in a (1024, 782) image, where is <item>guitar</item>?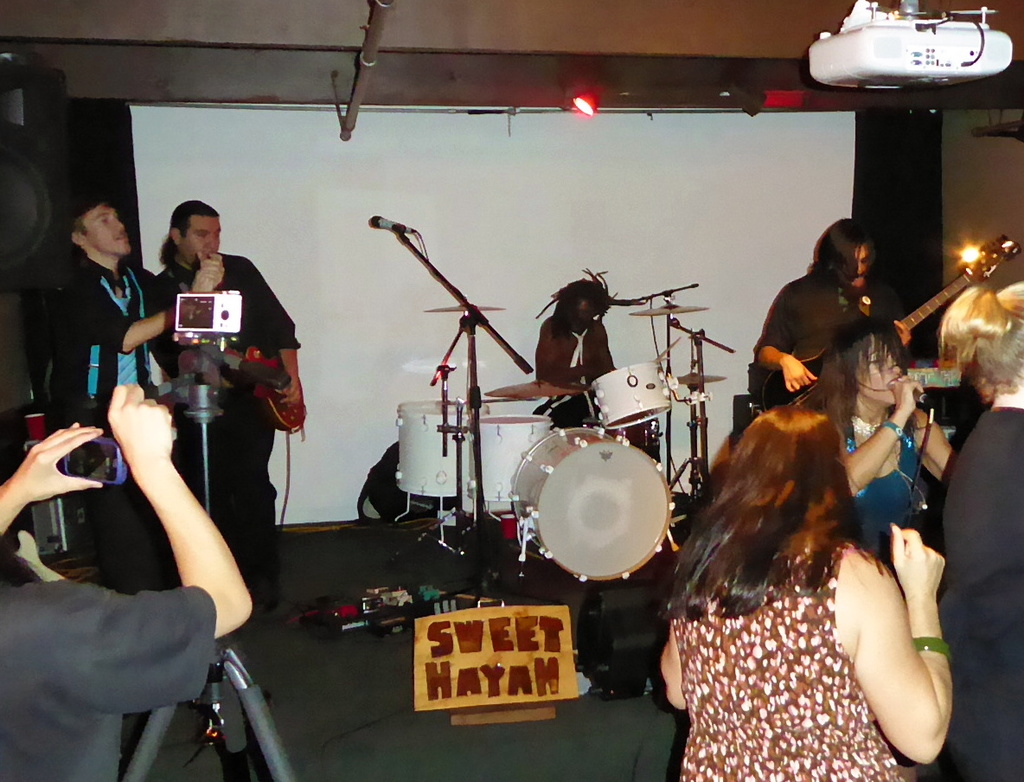
select_region(761, 229, 1022, 418).
